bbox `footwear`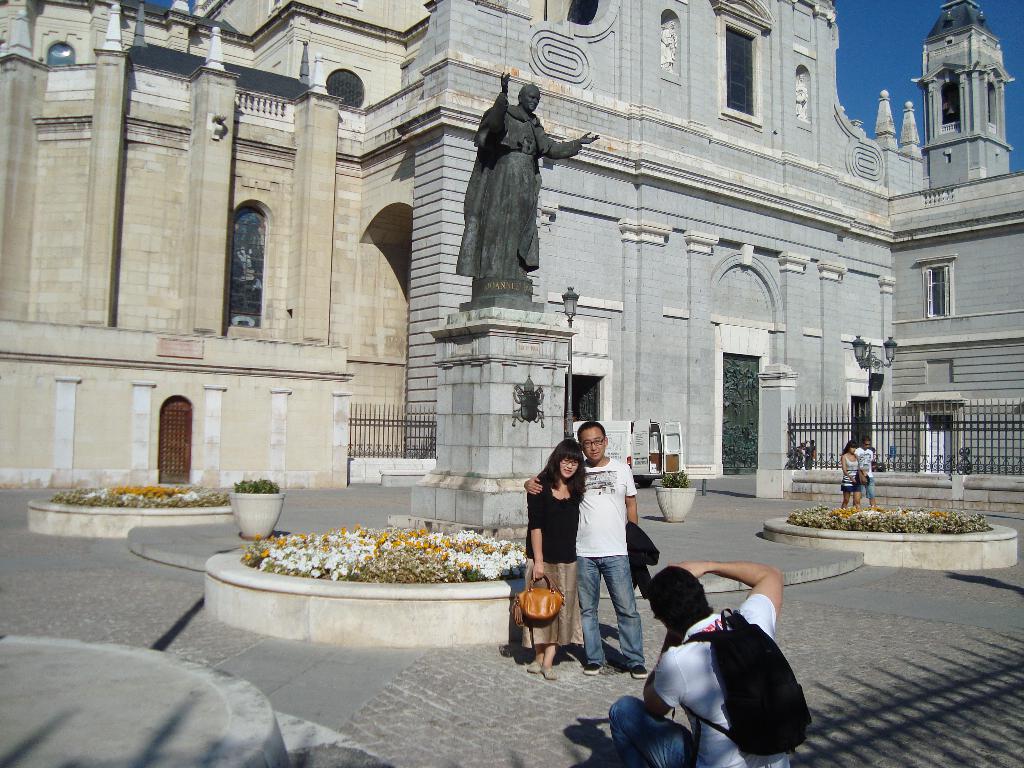
region(525, 659, 538, 675)
